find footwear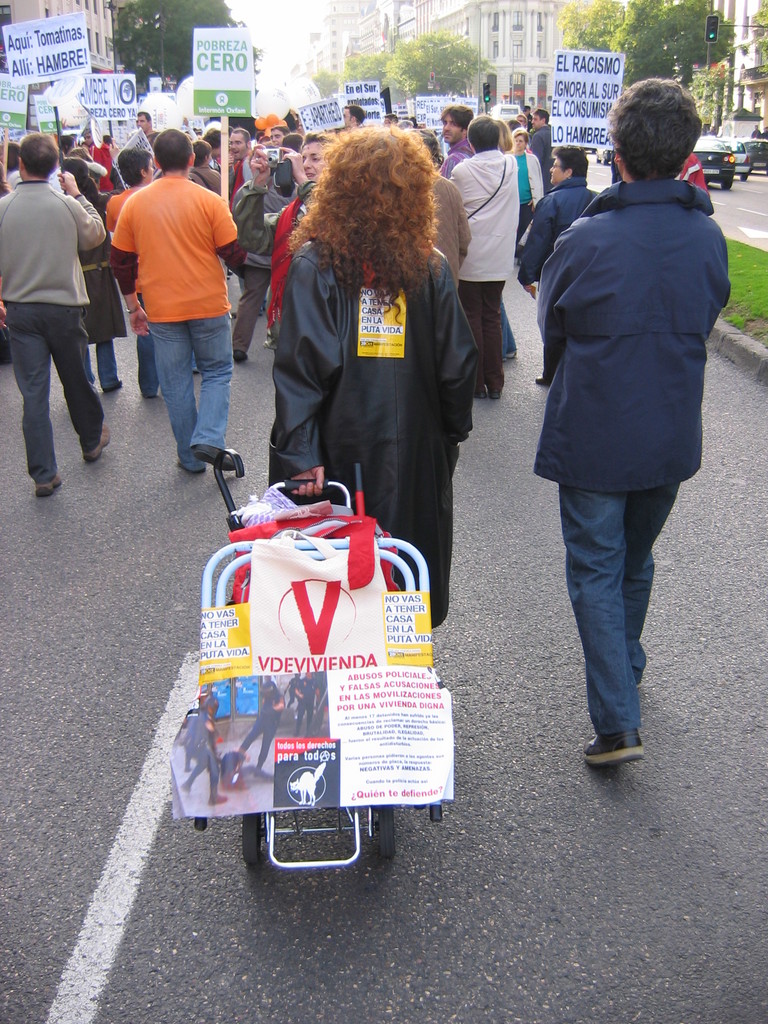
rect(37, 476, 63, 499)
